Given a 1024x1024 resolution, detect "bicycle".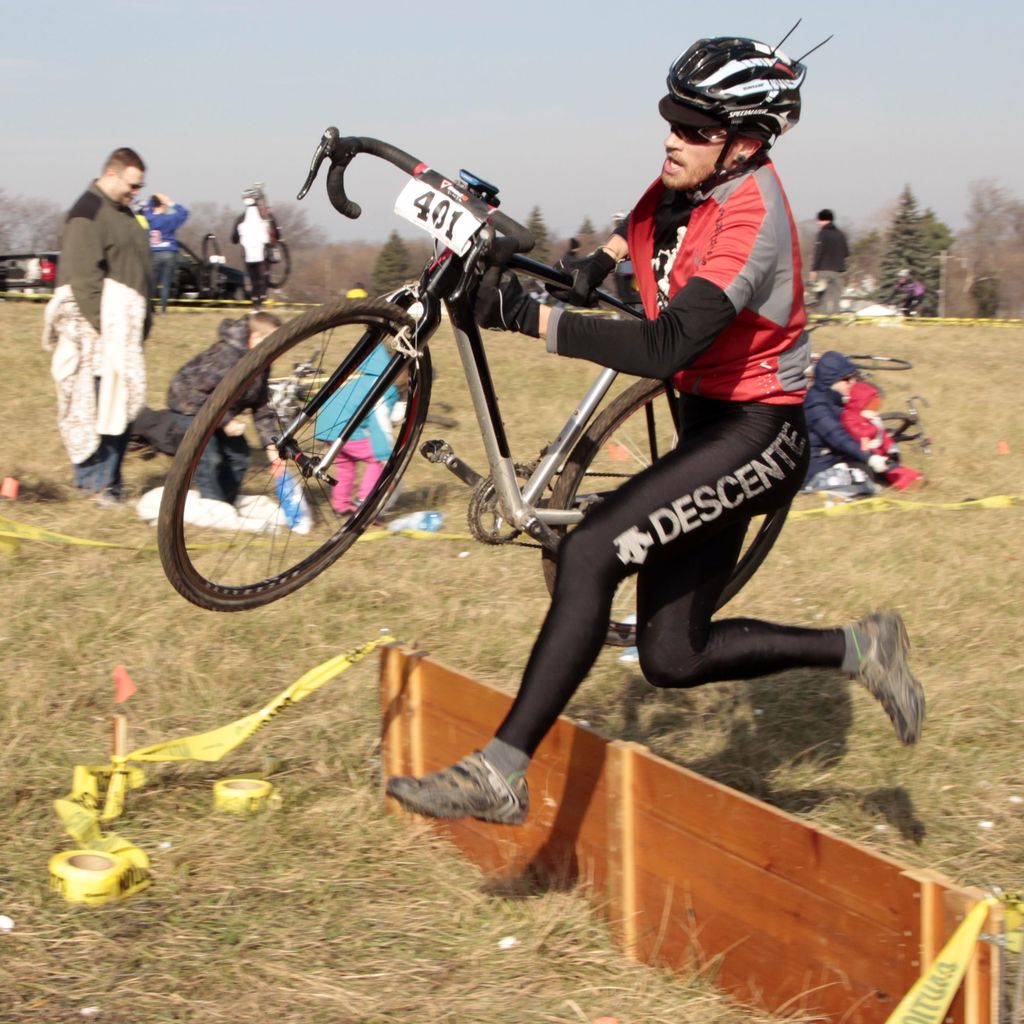
{"left": 253, "top": 218, "right": 300, "bottom": 286}.
